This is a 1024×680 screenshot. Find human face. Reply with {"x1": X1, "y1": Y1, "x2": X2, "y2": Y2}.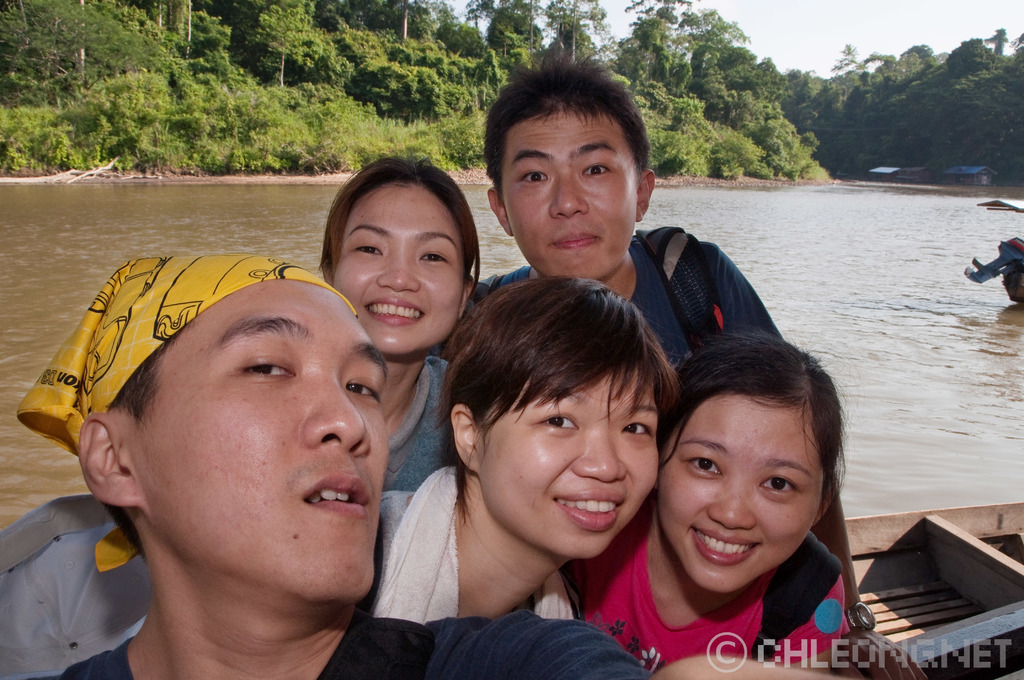
{"x1": 502, "y1": 114, "x2": 640, "y2": 278}.
